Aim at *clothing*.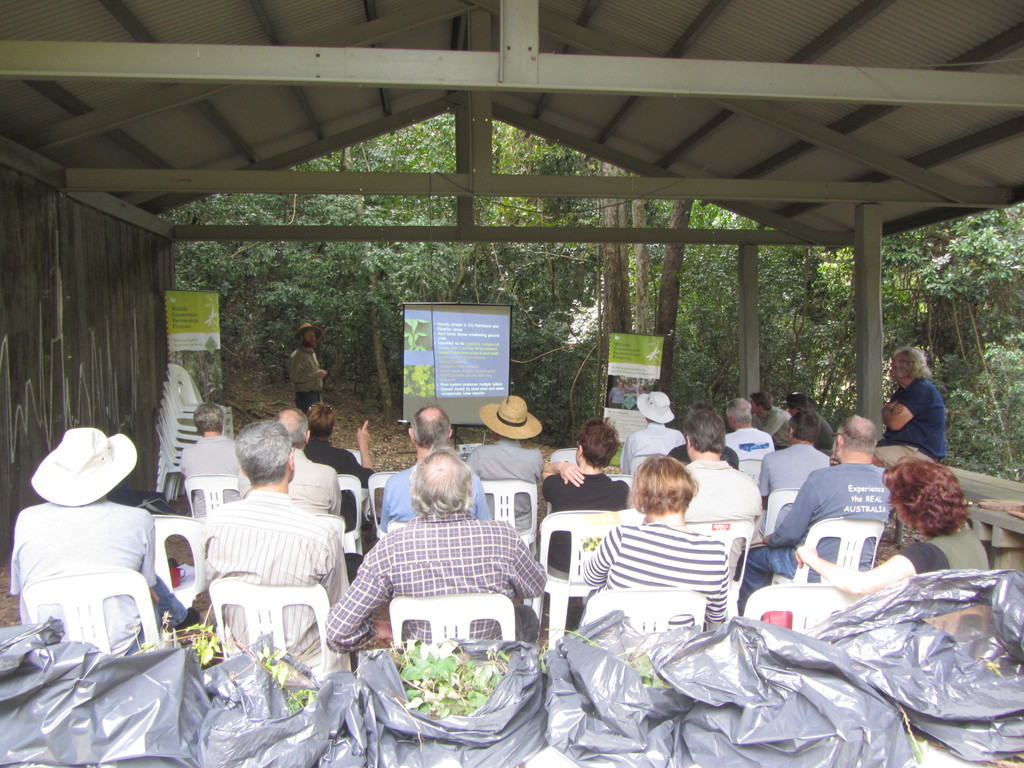
Aimed at box(466, 437, 545, 534).
